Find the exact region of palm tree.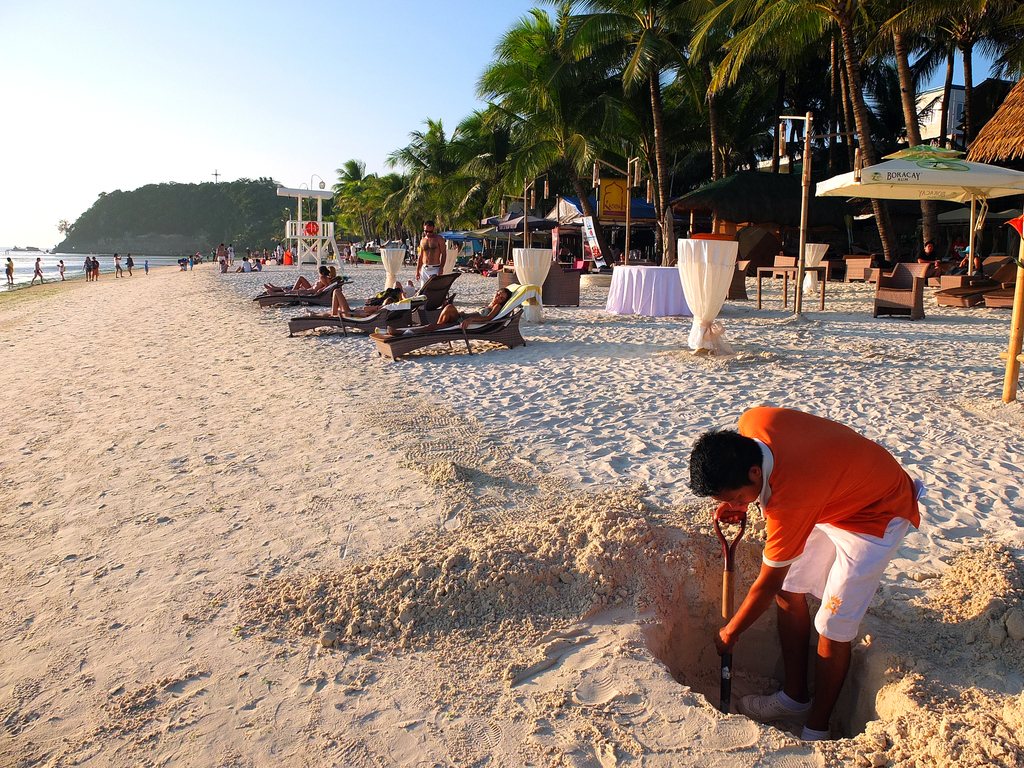
Exact region: x1=332, y1=156, x2=367, y2=236.
